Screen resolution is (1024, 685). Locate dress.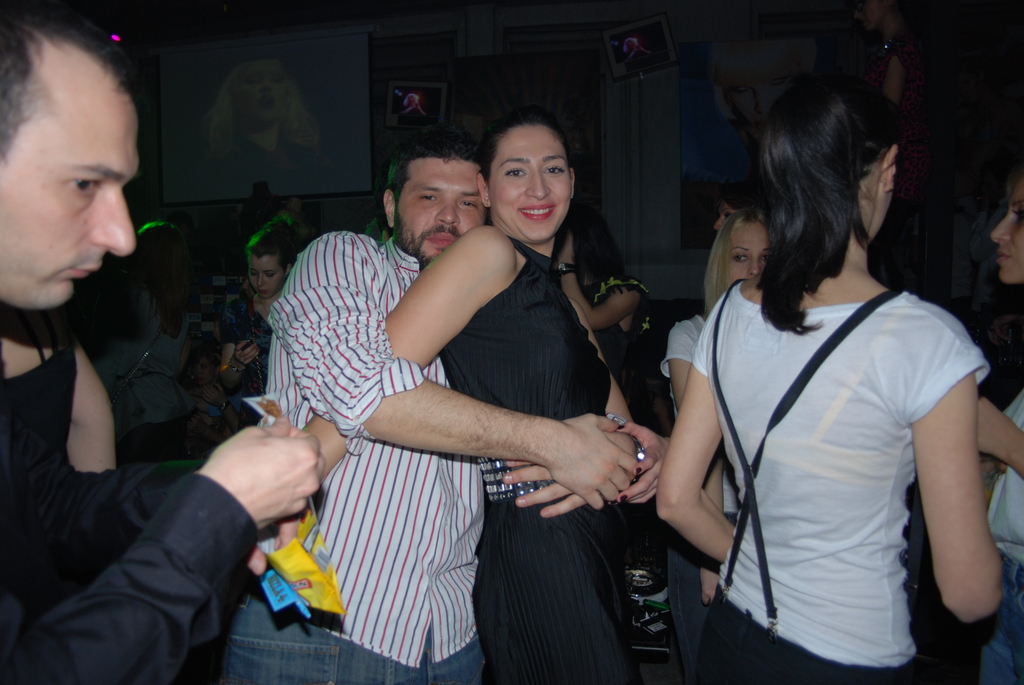
bbox=[221, 295, 269, 413].
